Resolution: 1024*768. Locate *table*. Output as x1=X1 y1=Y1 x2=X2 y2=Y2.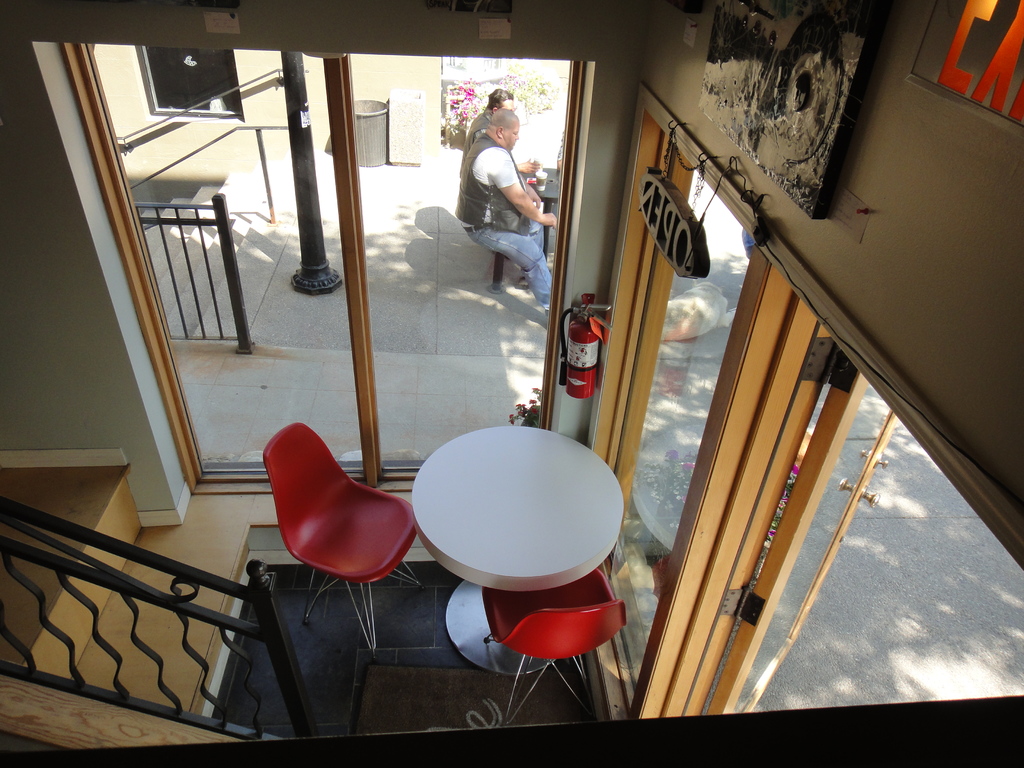
x1=525 y1=163 x2=559 y2=255.
